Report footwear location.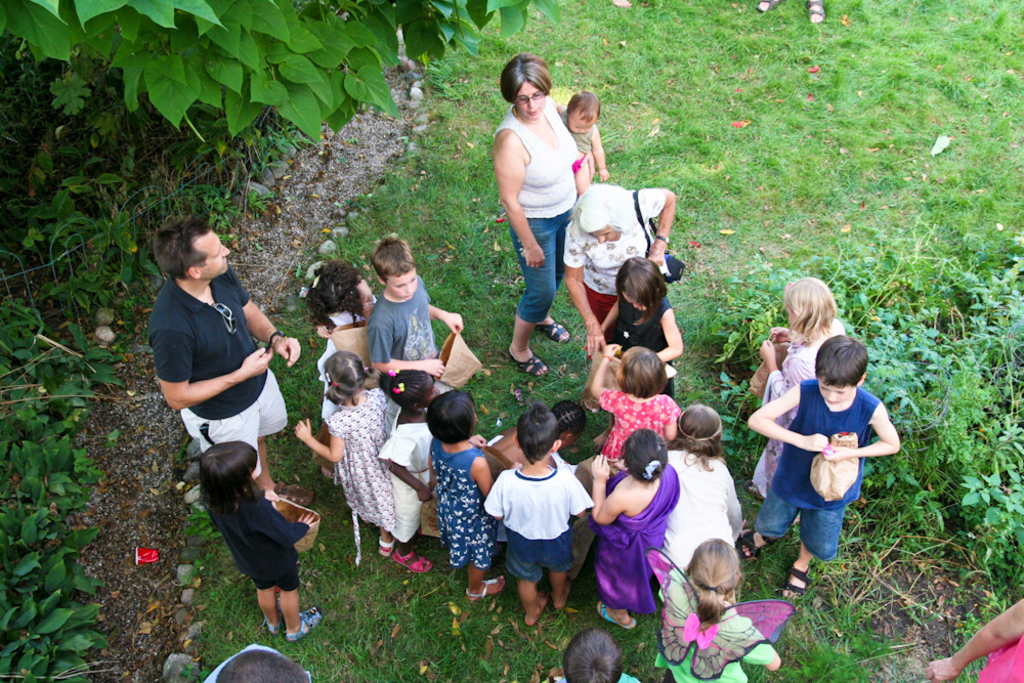
Report: box=[261, 602, 284, 633].
